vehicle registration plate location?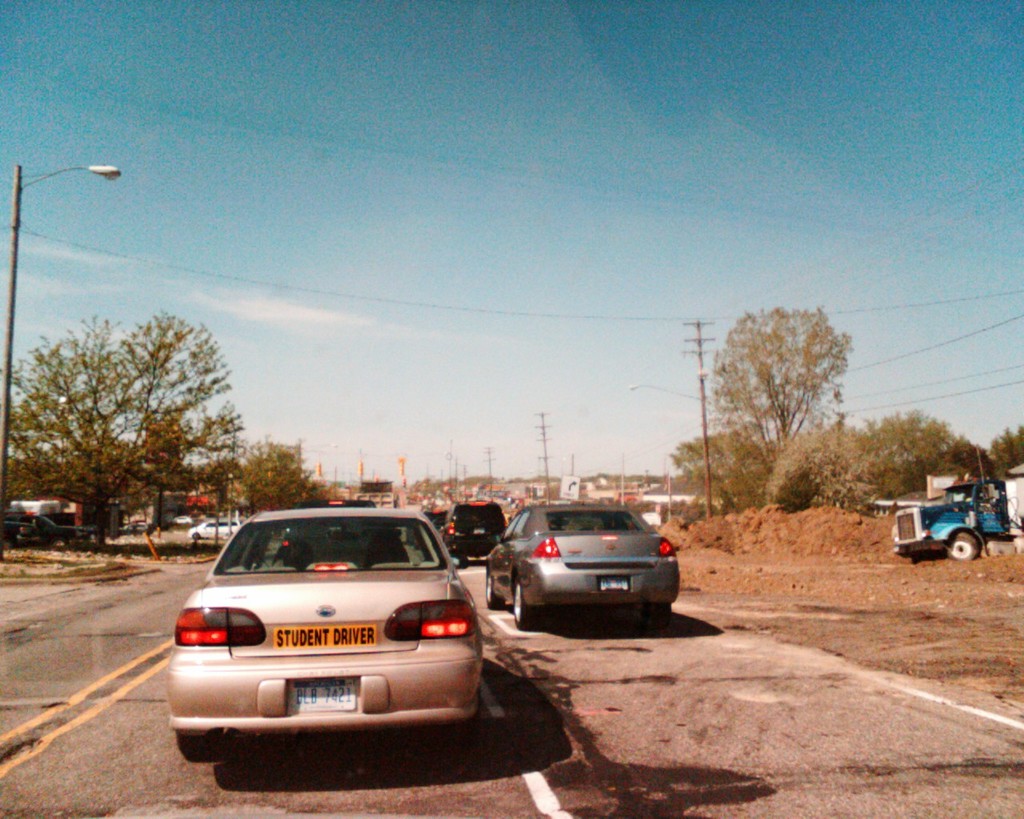
pyautogui.locateOnScreen(281, 675, 356, 717)
